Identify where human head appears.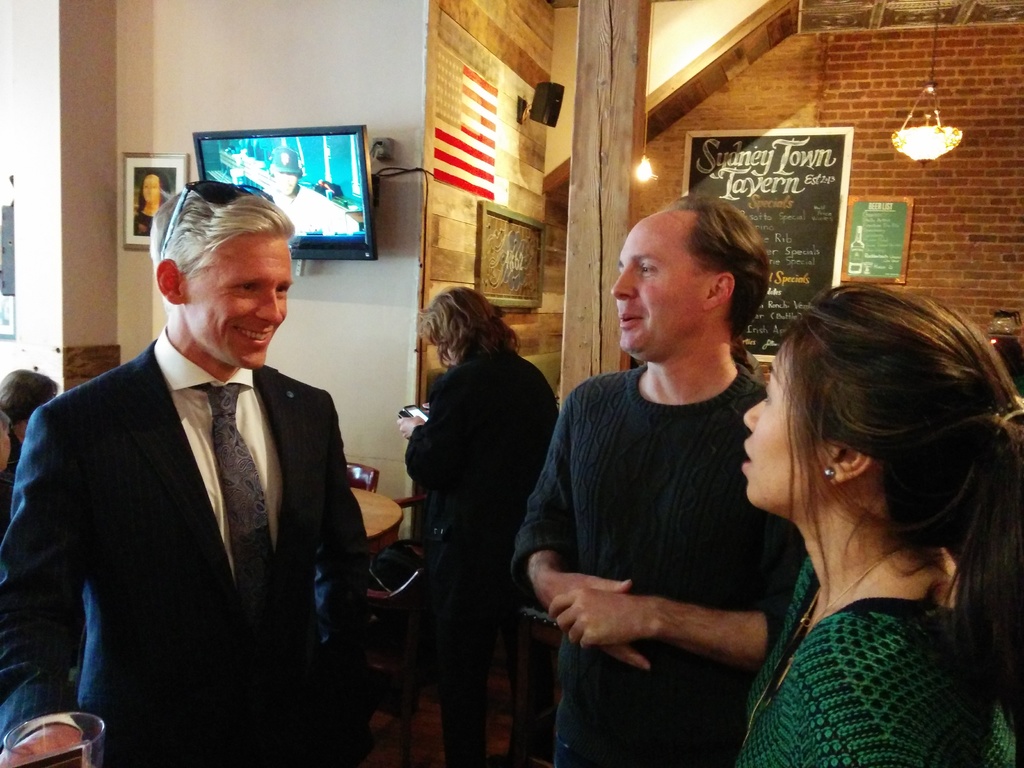
Appears at pyautogui.locateOnScreen(273, 148, 298, 196).
